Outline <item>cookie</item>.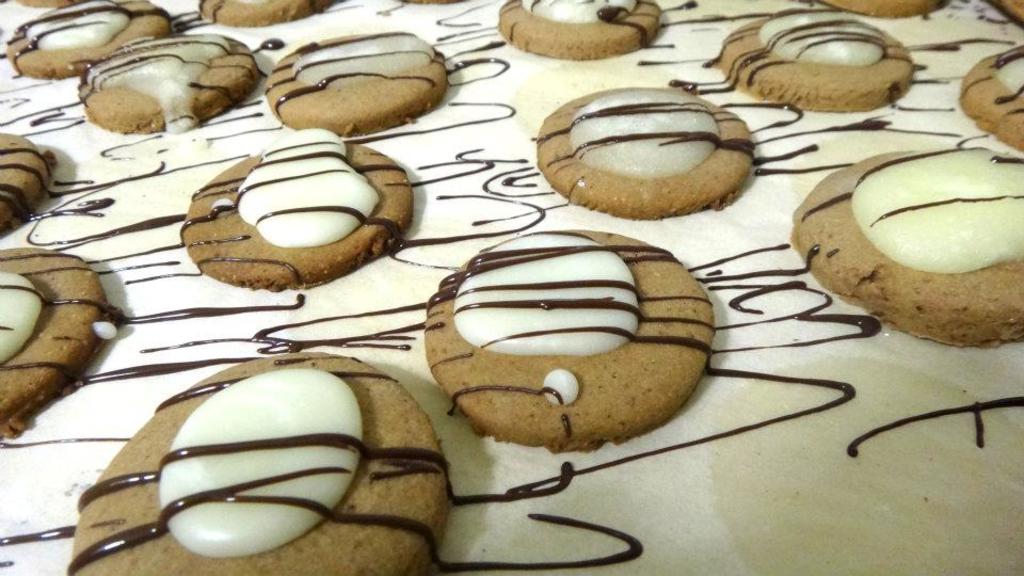
Outline: <box>2,0,174,80</box>.
